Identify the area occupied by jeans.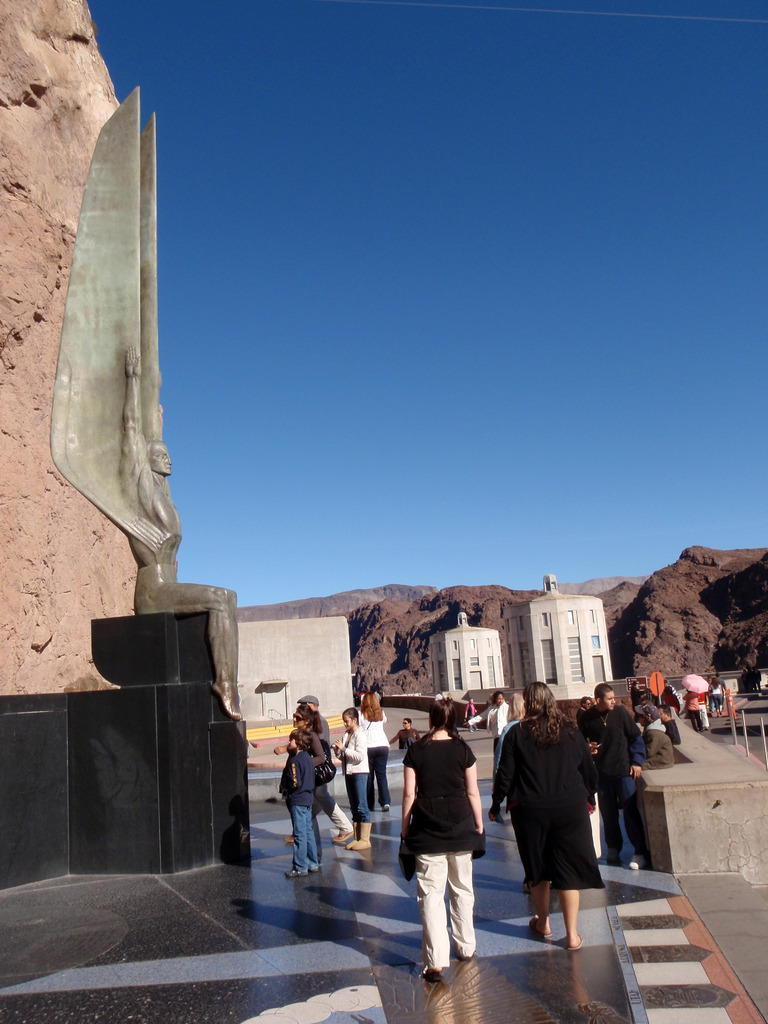
Area: [left=348, top=769, right=378, bottom=823].
